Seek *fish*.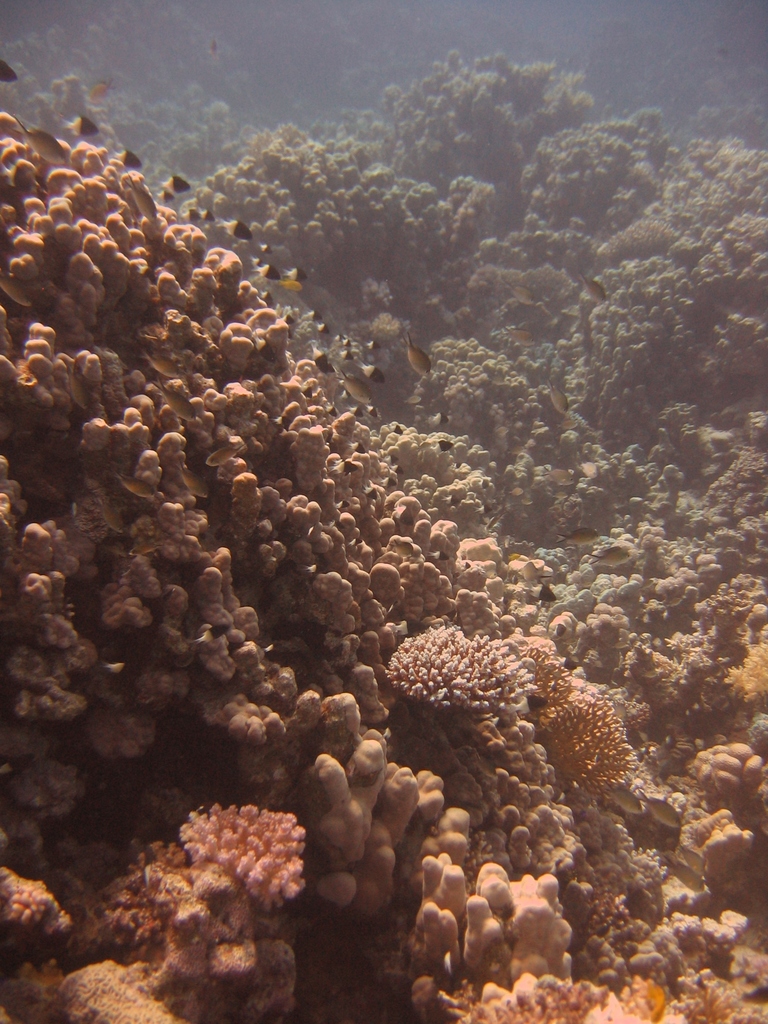
(x1=387, y1=465, x2=401, y2=477).
